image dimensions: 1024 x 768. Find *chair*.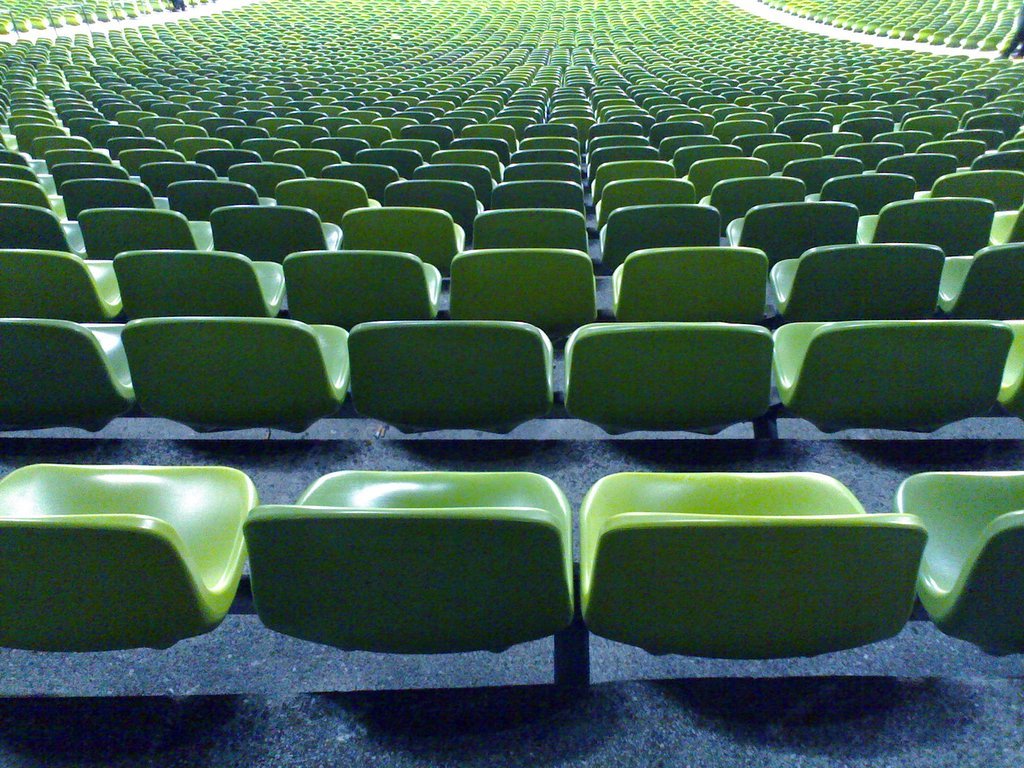
<box>491,178,585,212</box>.
